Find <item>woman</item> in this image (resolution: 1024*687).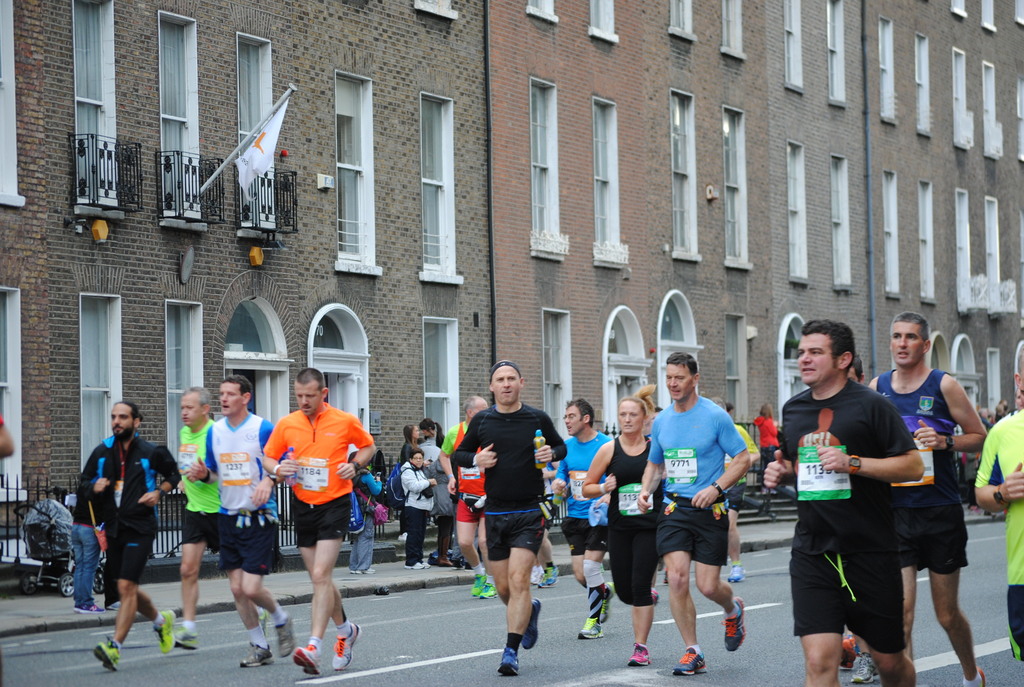
[397, 424, 420, 459].
